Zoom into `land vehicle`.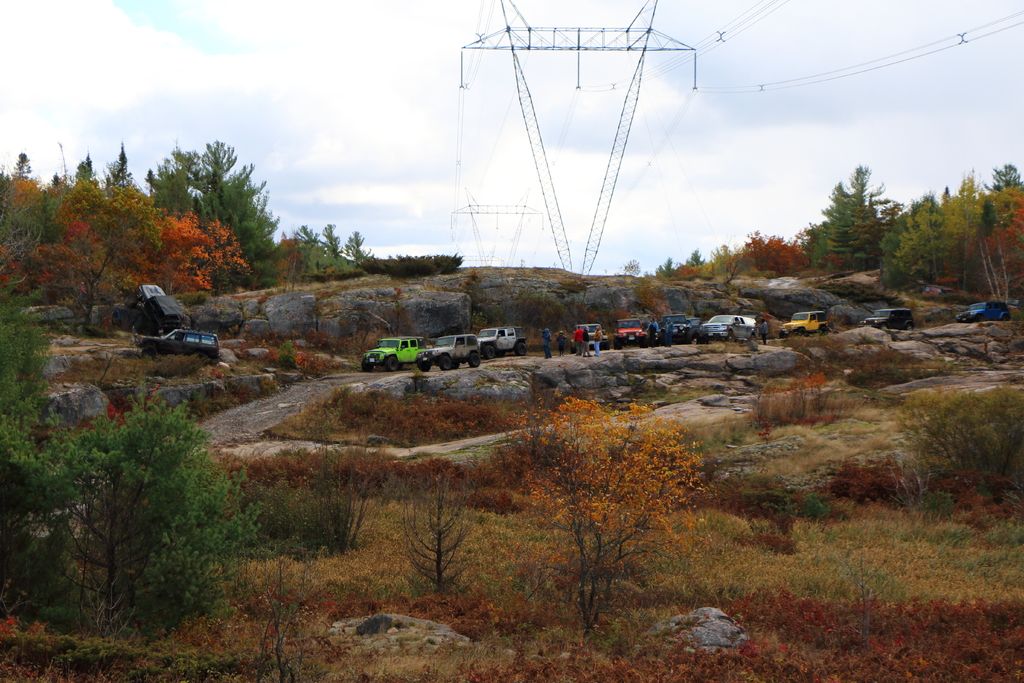
Zoom target: BBox(657, 316, 702, 345).
